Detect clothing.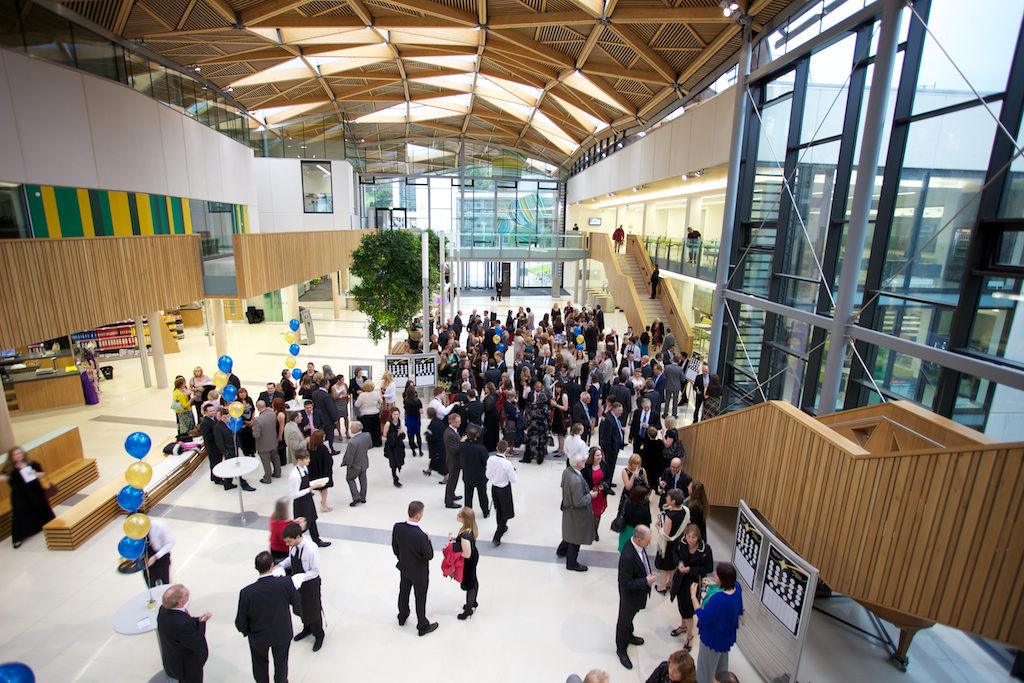
Detected at box=[510, 356, 532, 395].
